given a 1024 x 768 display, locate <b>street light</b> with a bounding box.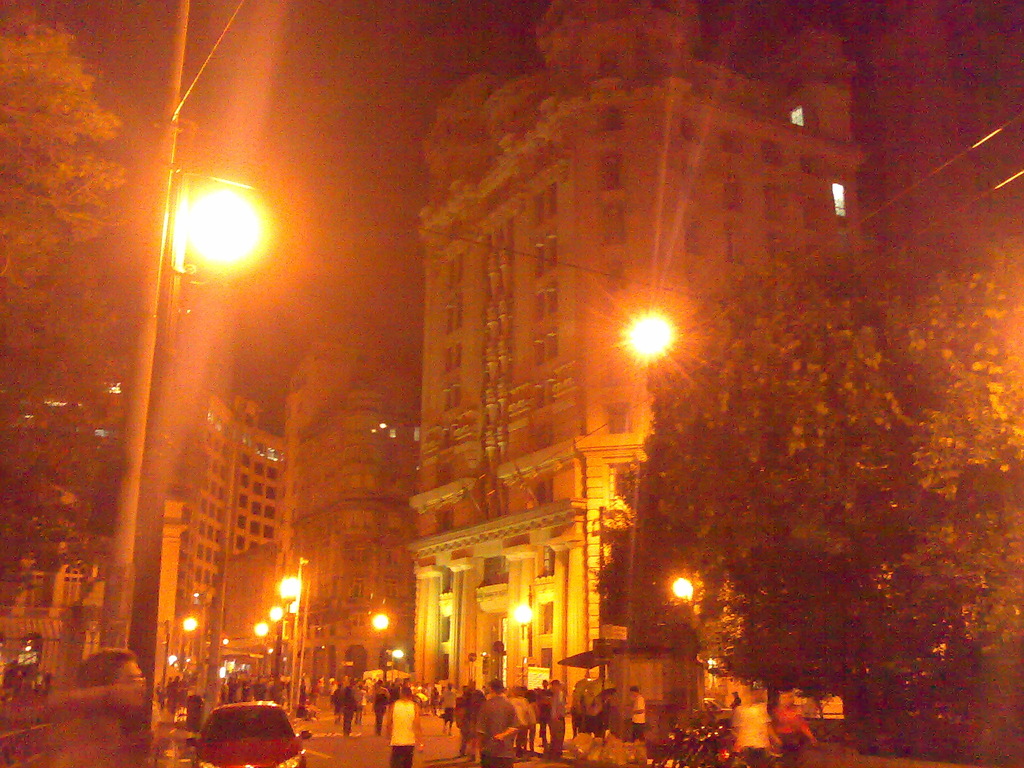
Located: region(172, 172, 281, 275).
